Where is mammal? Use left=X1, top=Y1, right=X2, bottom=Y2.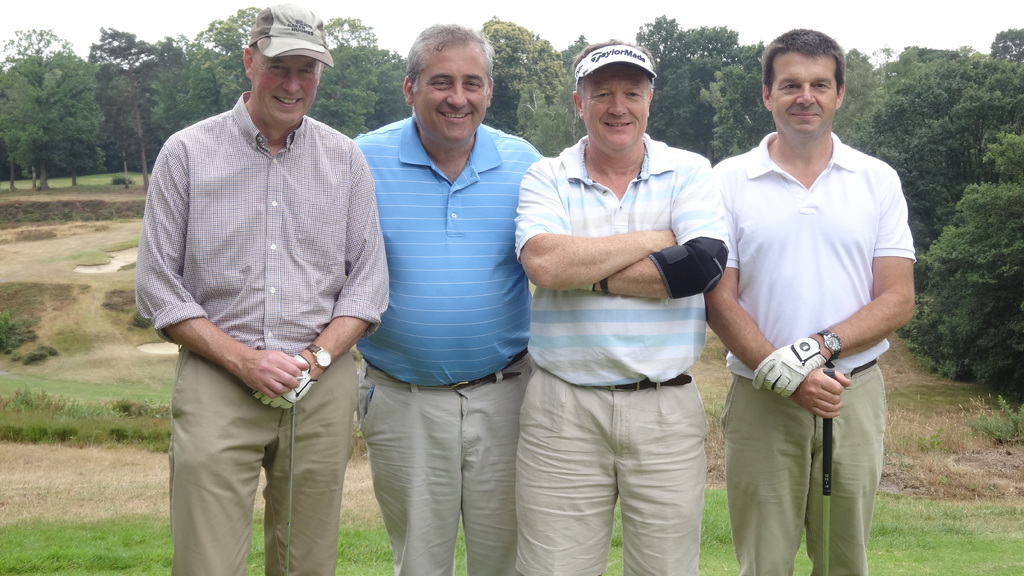
left=136, top=0, right=385, bottom=575.
